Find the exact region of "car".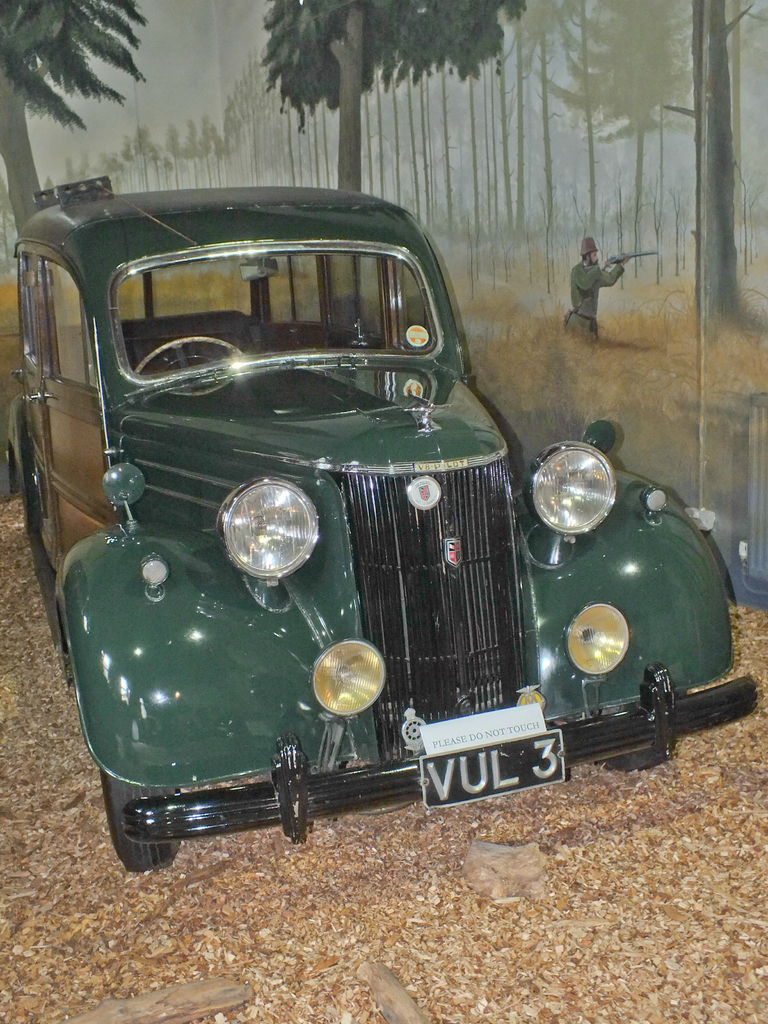
Exact region: {"left": 0, "top": 183, "right": 760, "bottom": 879}.
